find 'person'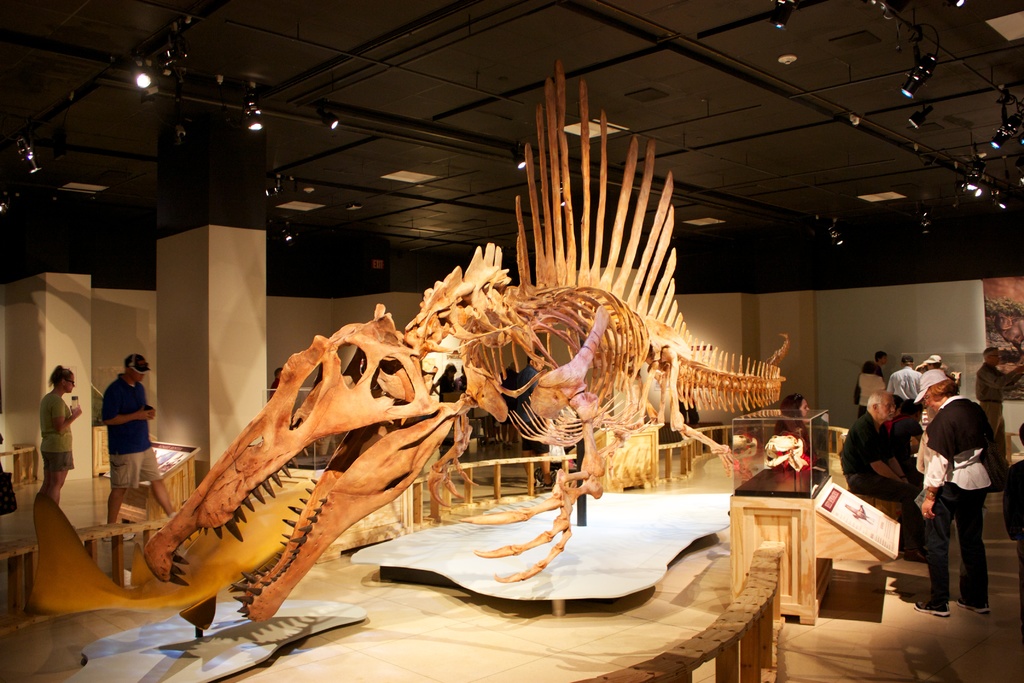
{"left": 97, "top": 356, "right": 189, "bottom": 559}
